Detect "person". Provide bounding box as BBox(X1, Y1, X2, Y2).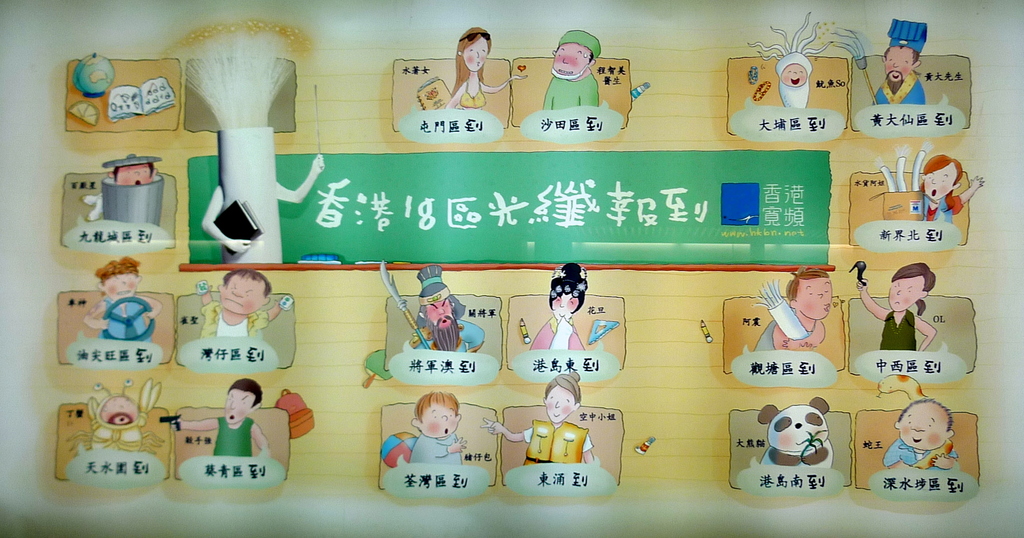
BBox(918, 156, 985, 223).
